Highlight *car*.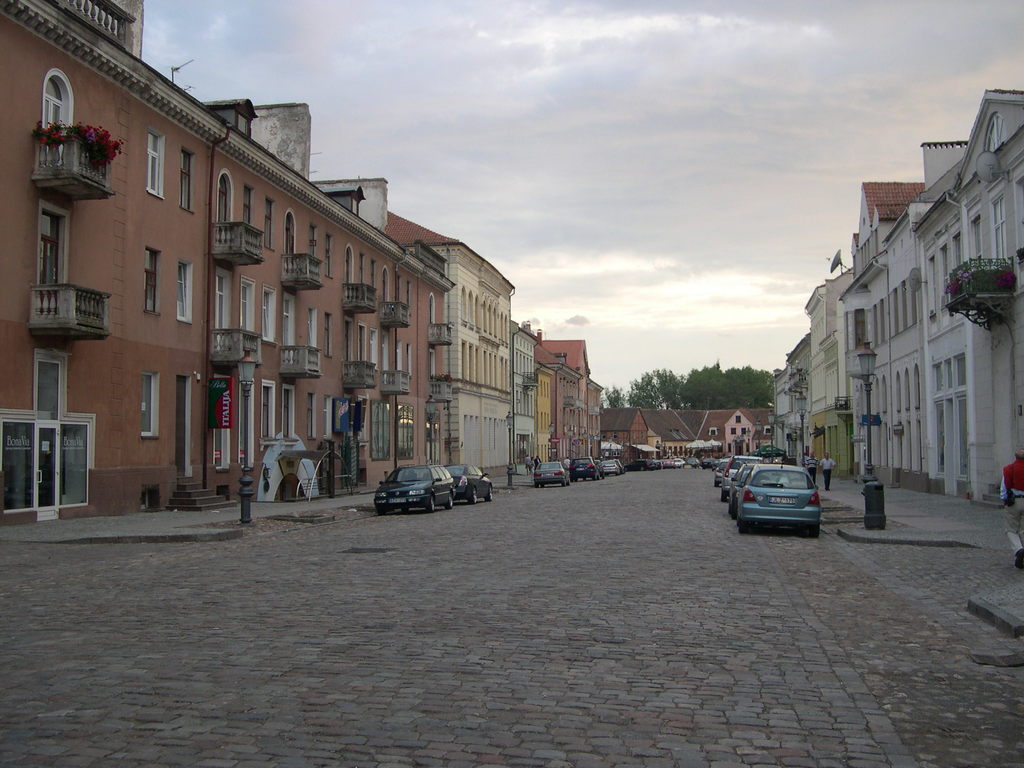
Highlighted region: x1=370 y1=463 x2=456 y2=513.
